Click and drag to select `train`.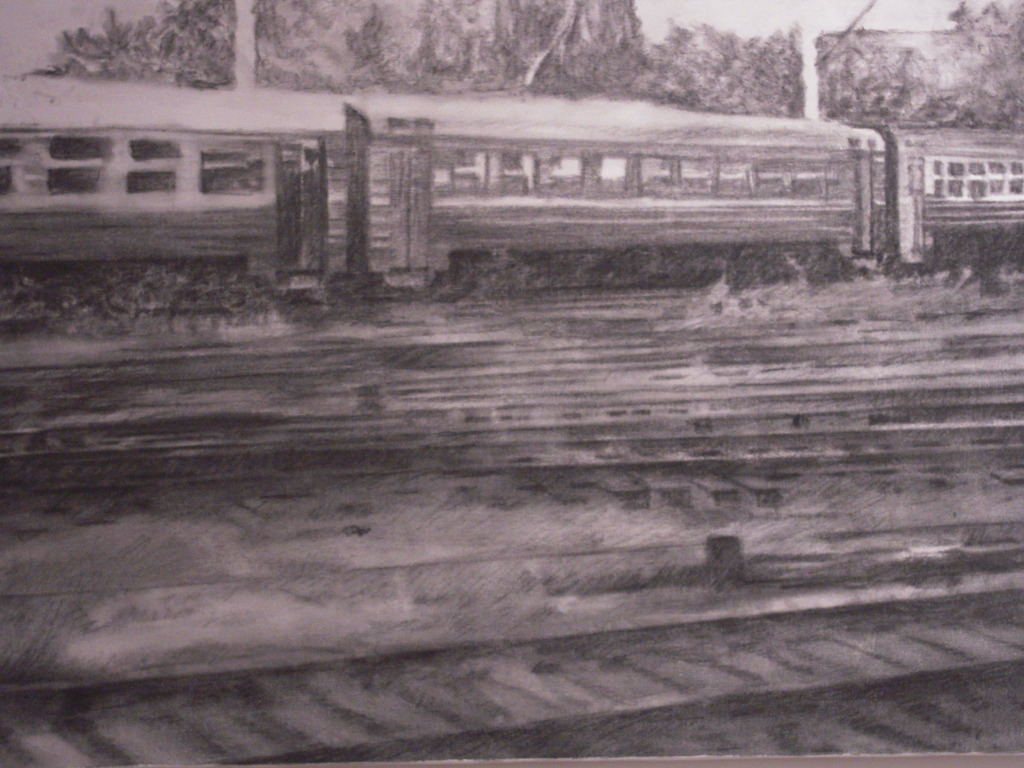
Selection: <box>1,68,1023,260</box>.
